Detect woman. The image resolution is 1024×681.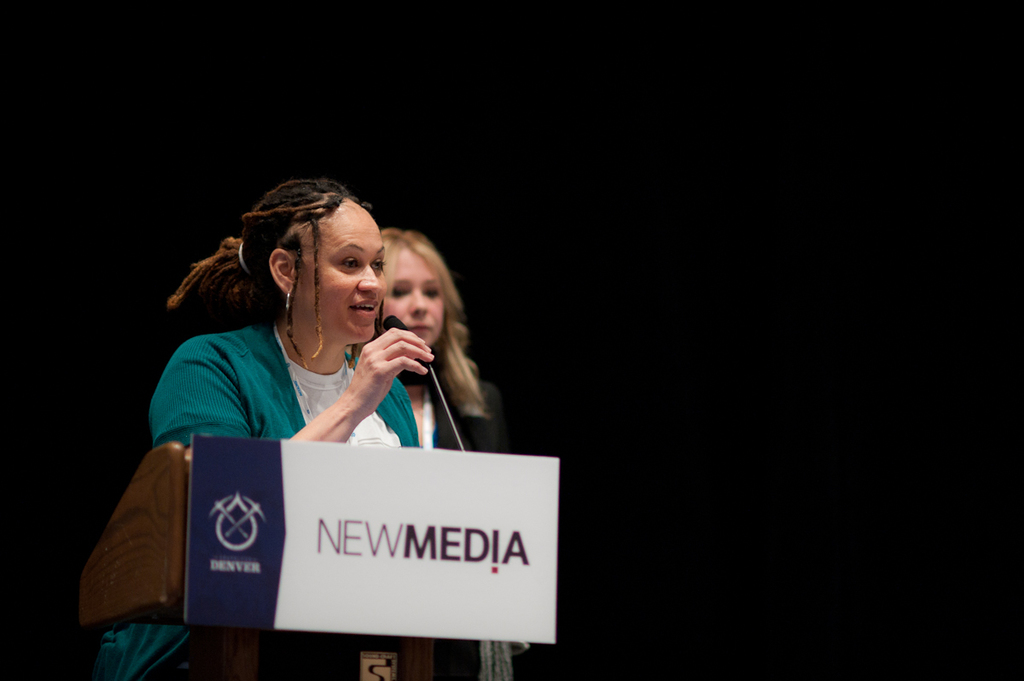
box(373, 227, 538, 680).
